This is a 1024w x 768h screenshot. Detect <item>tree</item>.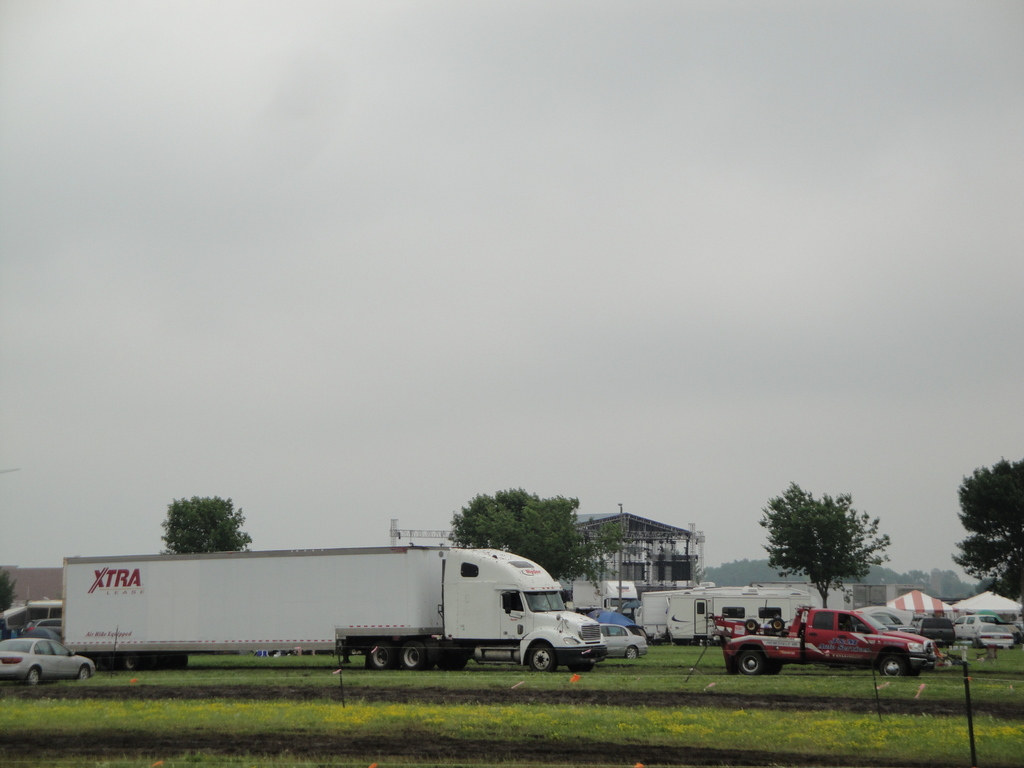
<bbox>165, 495, 255, 556</bbox>.
